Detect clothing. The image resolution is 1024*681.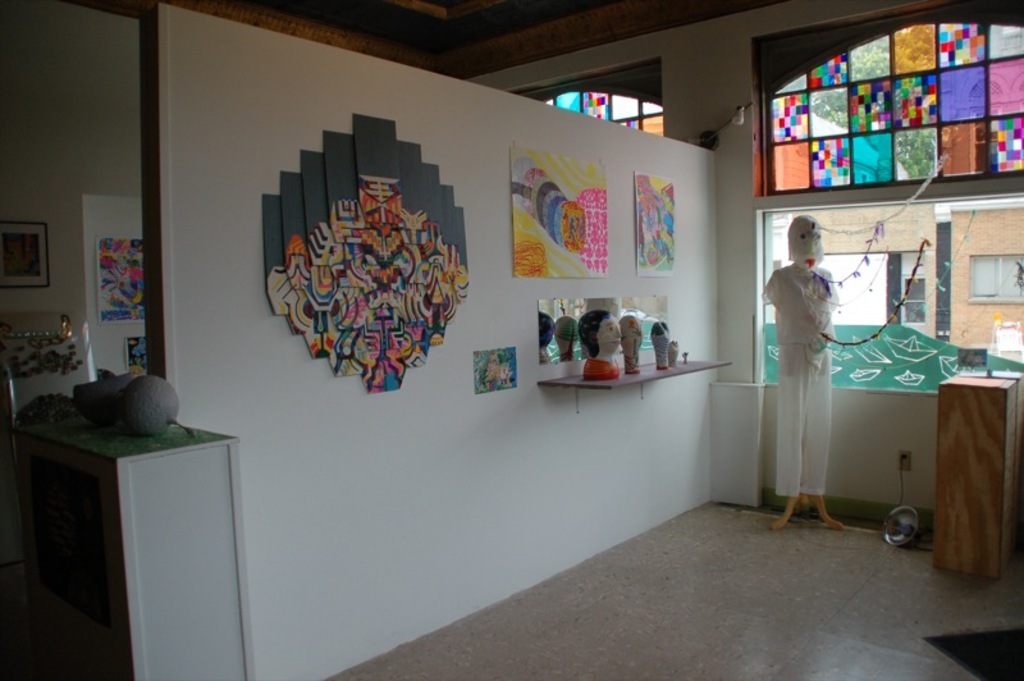
pyautogui.locateOnScreen(756, 262, 832, 488).
